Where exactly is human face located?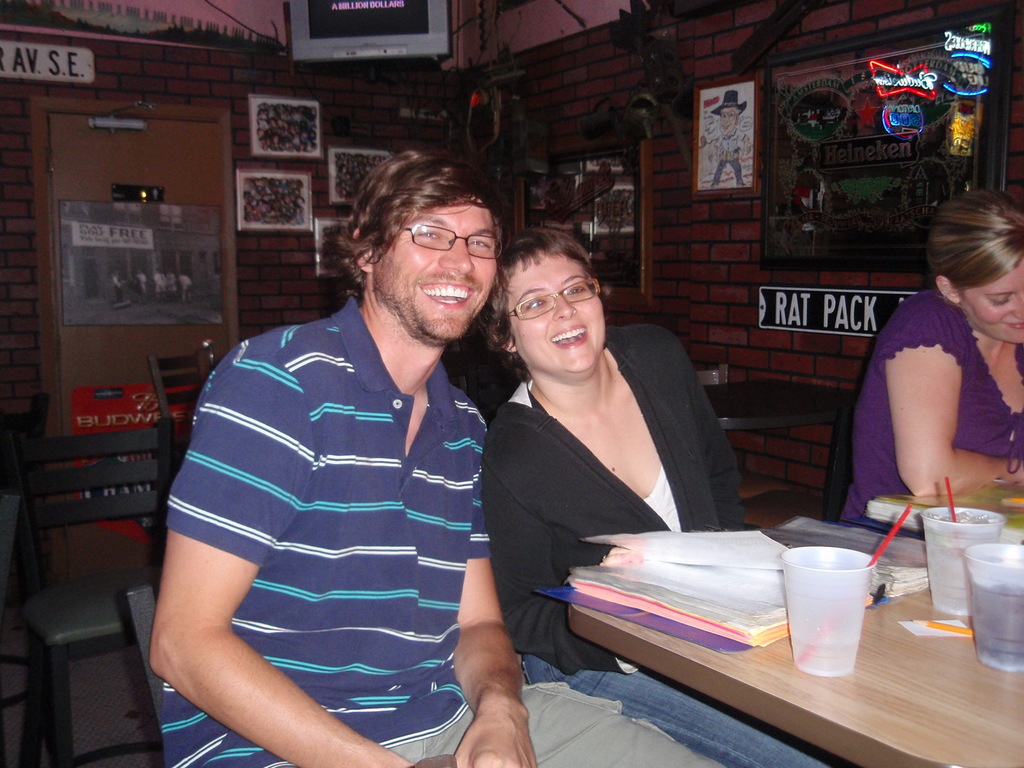
Its bounding box is [957, 258, 1023, 344].
